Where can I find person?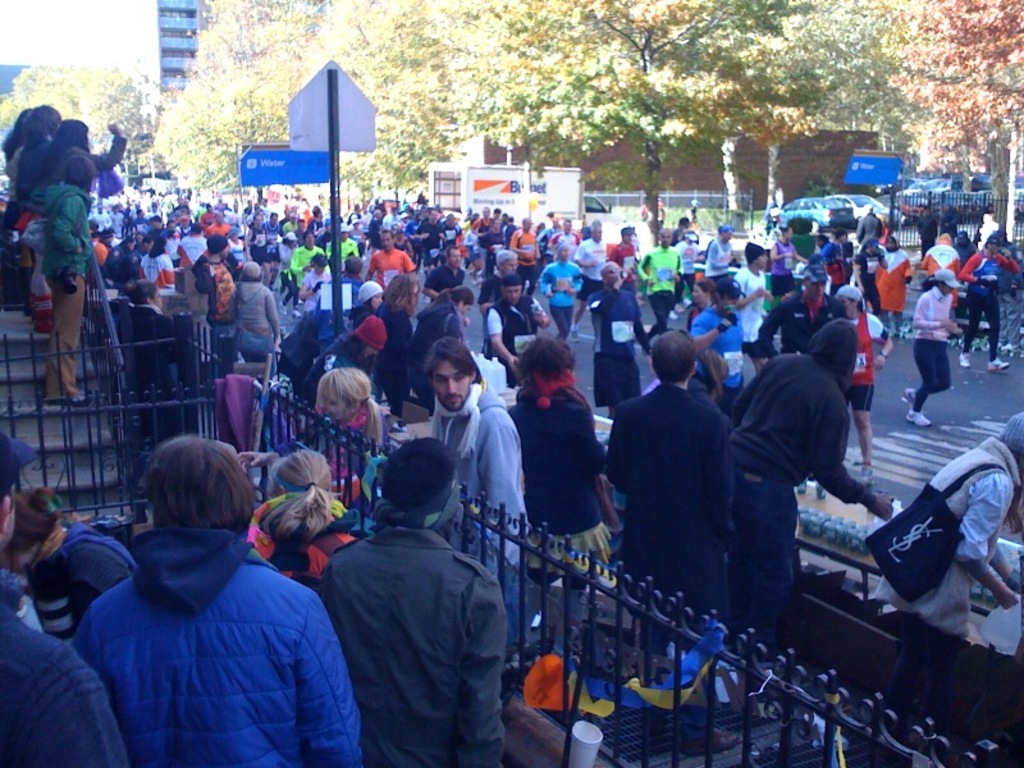
You can find it at [41, 156, 96, 407].
